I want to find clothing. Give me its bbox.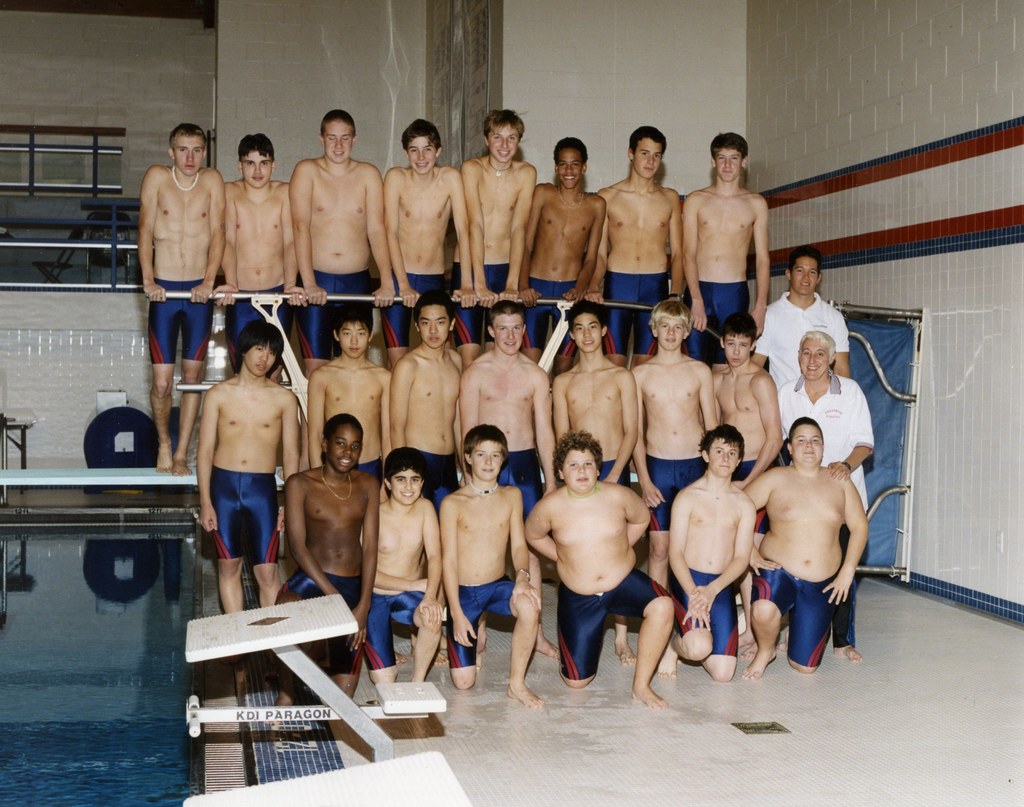
298,264,374,361.
